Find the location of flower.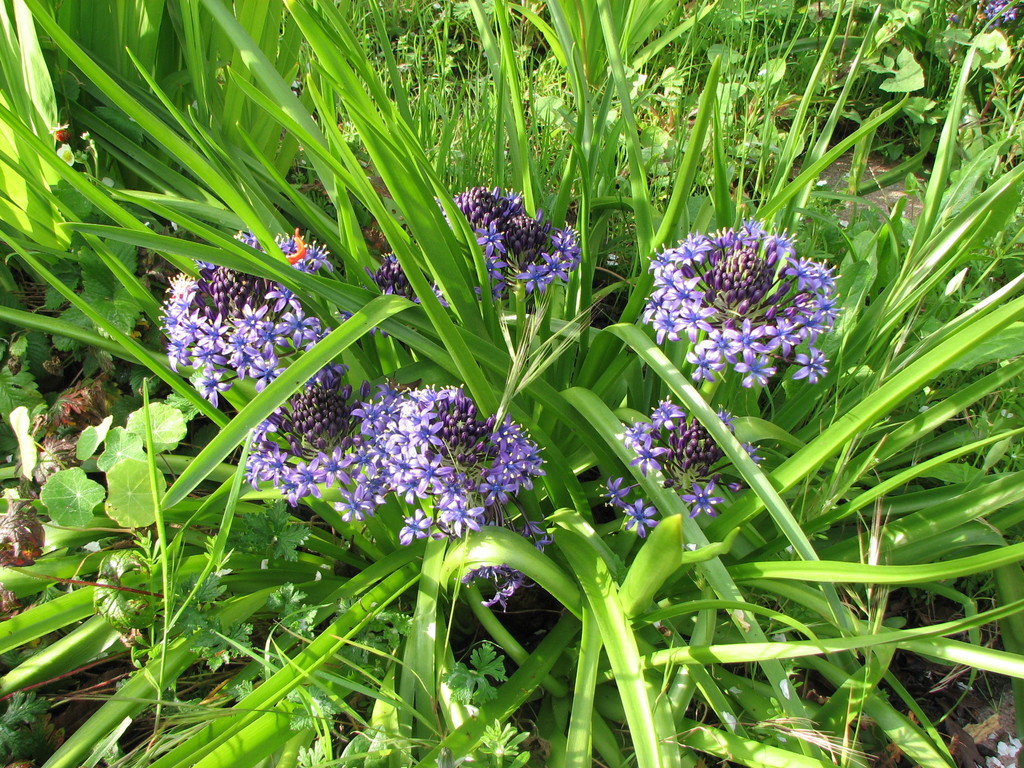
Location: 624, 200, 840, 403.
